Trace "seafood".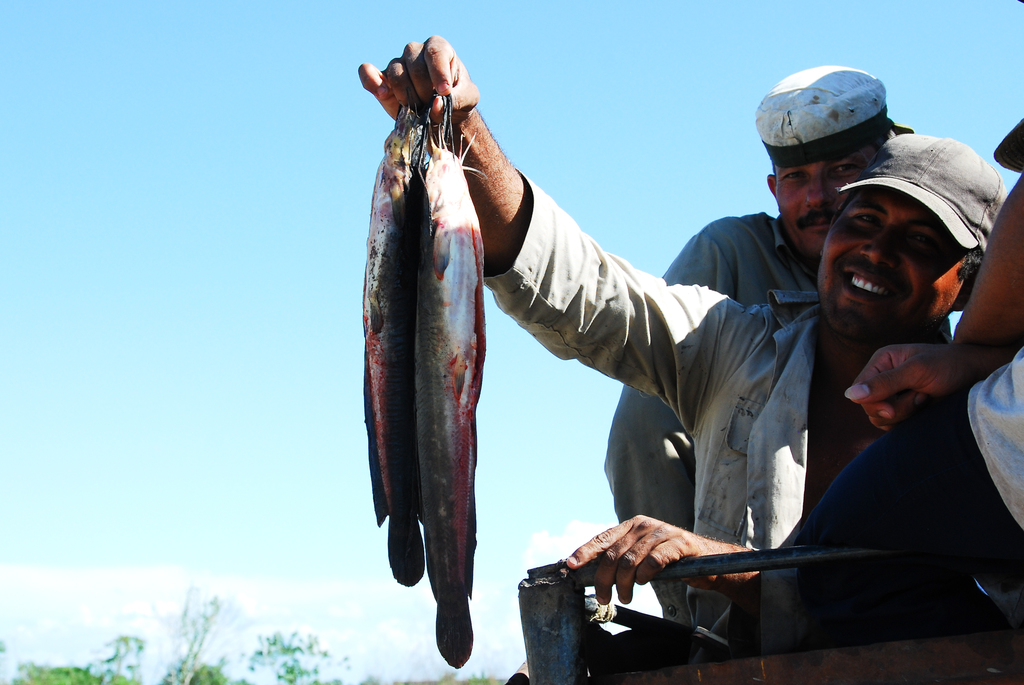
Traced to (x1=413, y1=89, x2=488, y2=669).
